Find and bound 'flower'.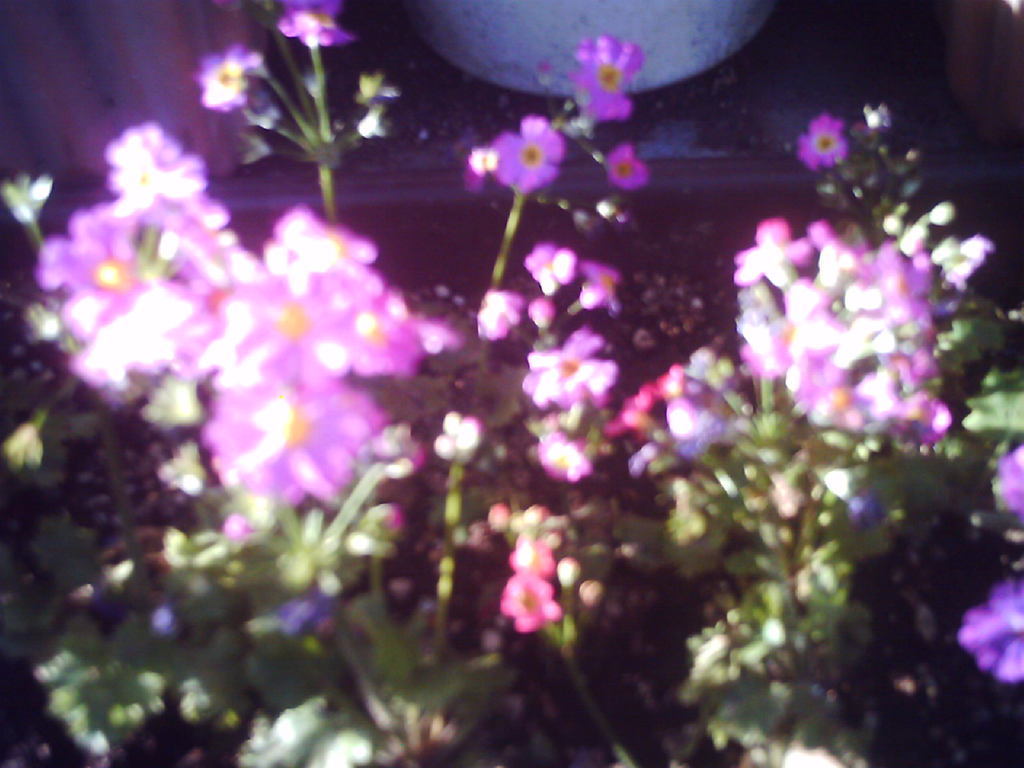
Bound: {"x1": 600, "y1": 143, "x2": 657, "y2": 191}.
